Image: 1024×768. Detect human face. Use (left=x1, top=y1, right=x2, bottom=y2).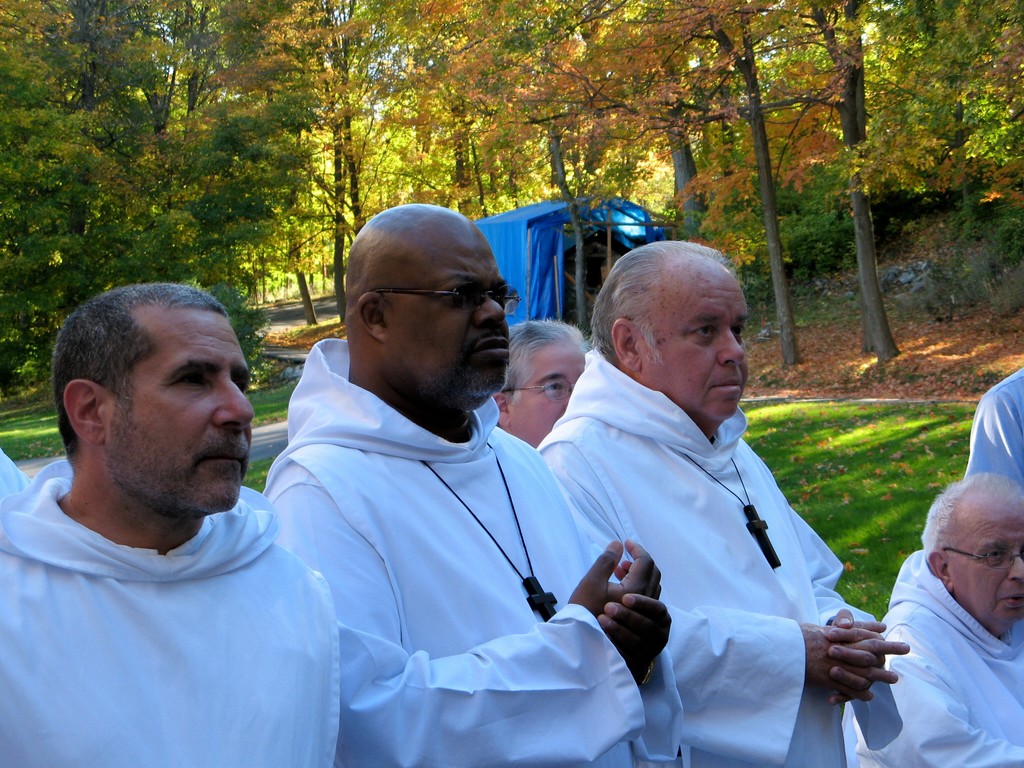
(left=507, top=347, right=589, bottom=447).
